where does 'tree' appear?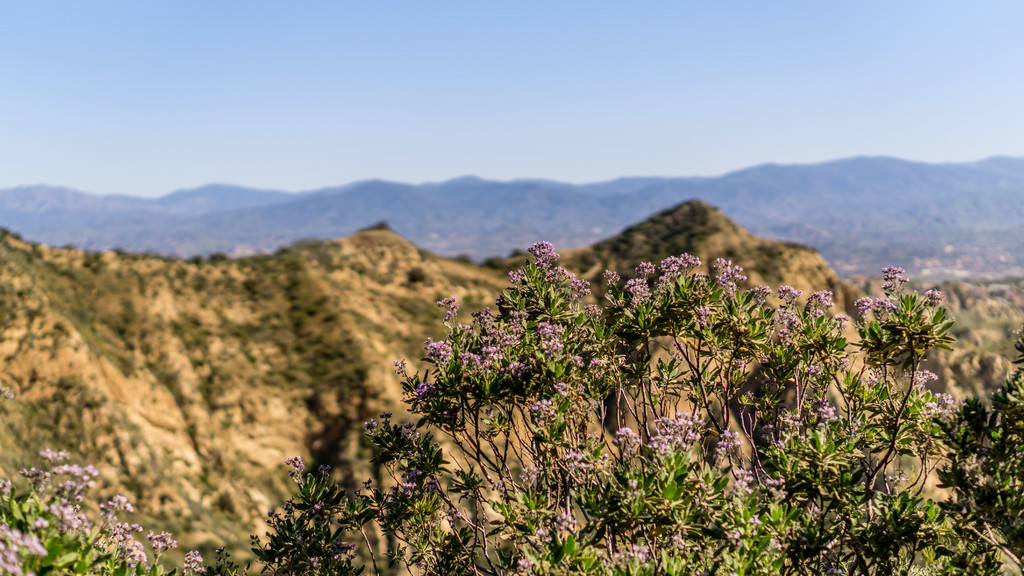
Appears at pyautogui.locateOnScreen(1, 236, 1023, 575).
